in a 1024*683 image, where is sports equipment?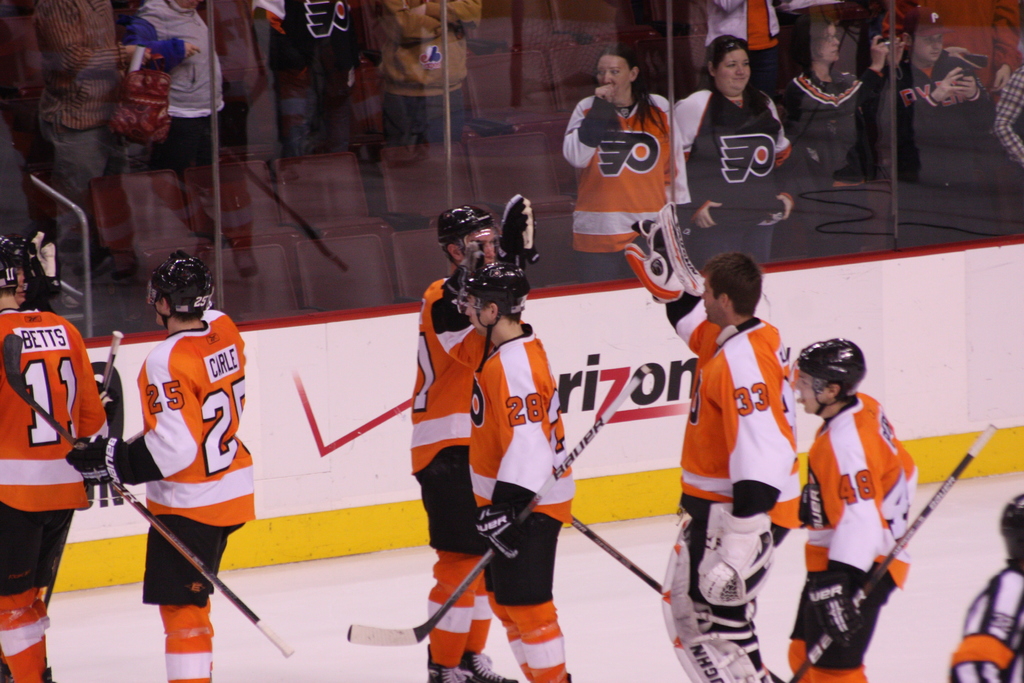
{"left": 799, "top": 340, "right": 870, "bottom": 415}.
